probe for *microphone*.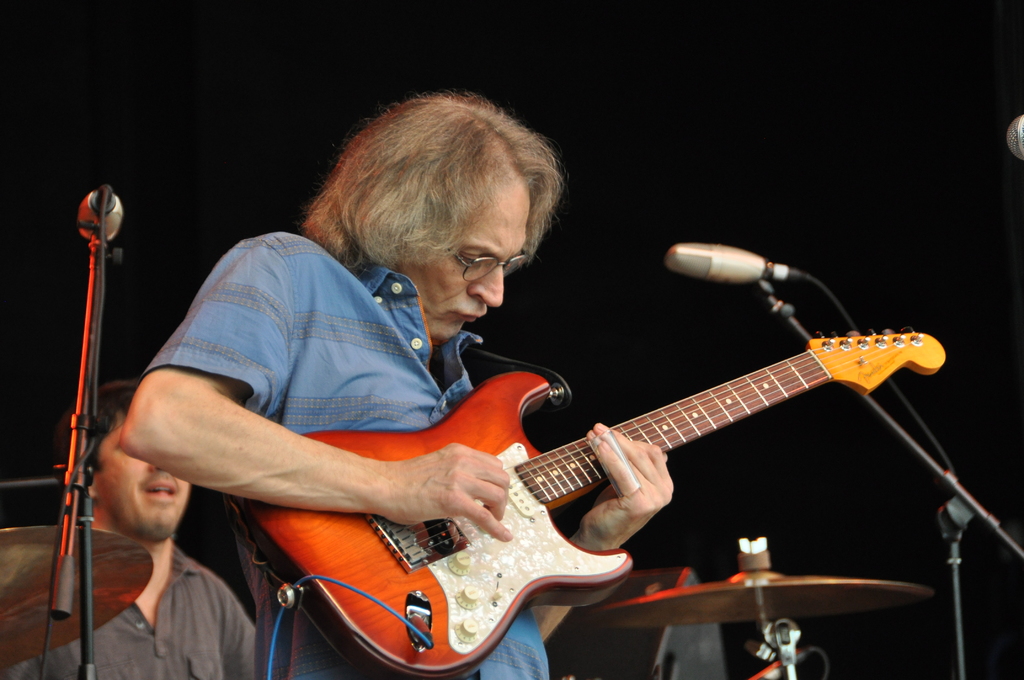
Probe result: x1=656, y1=242, x2=776, y2=287.
